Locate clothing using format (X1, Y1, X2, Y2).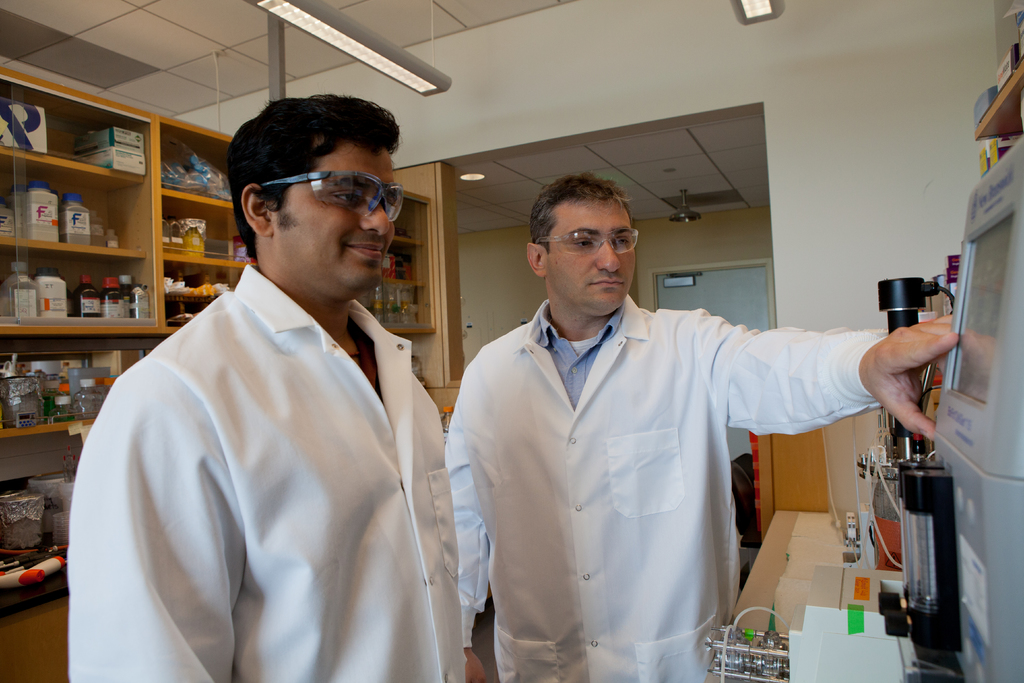
(426, 308, 873, 682).
